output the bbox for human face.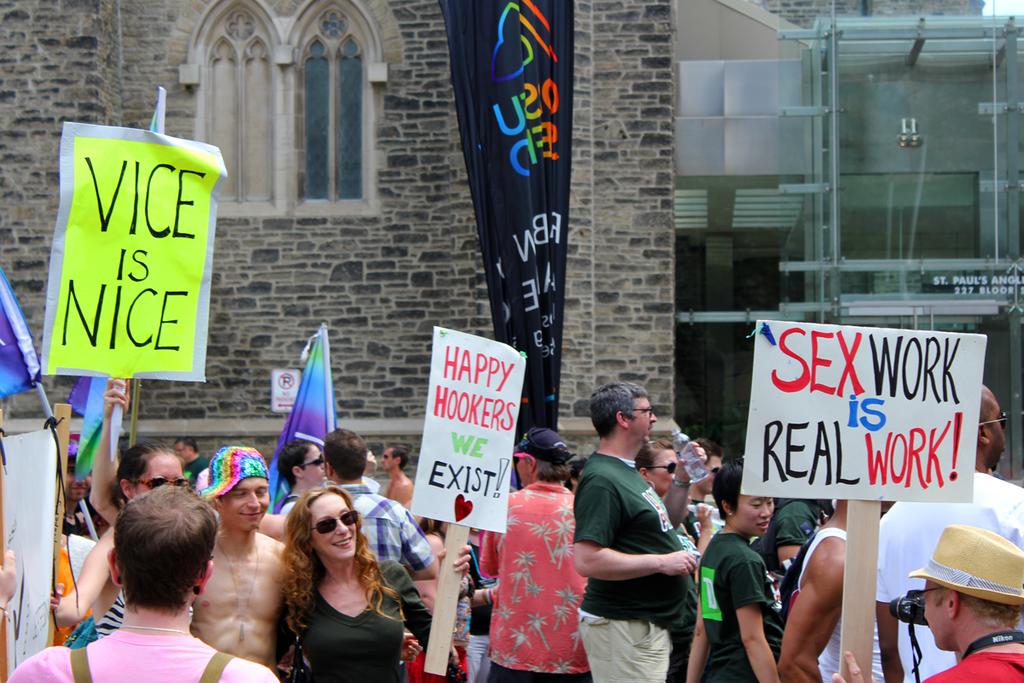
bbox(624, 397, 660, 438).
